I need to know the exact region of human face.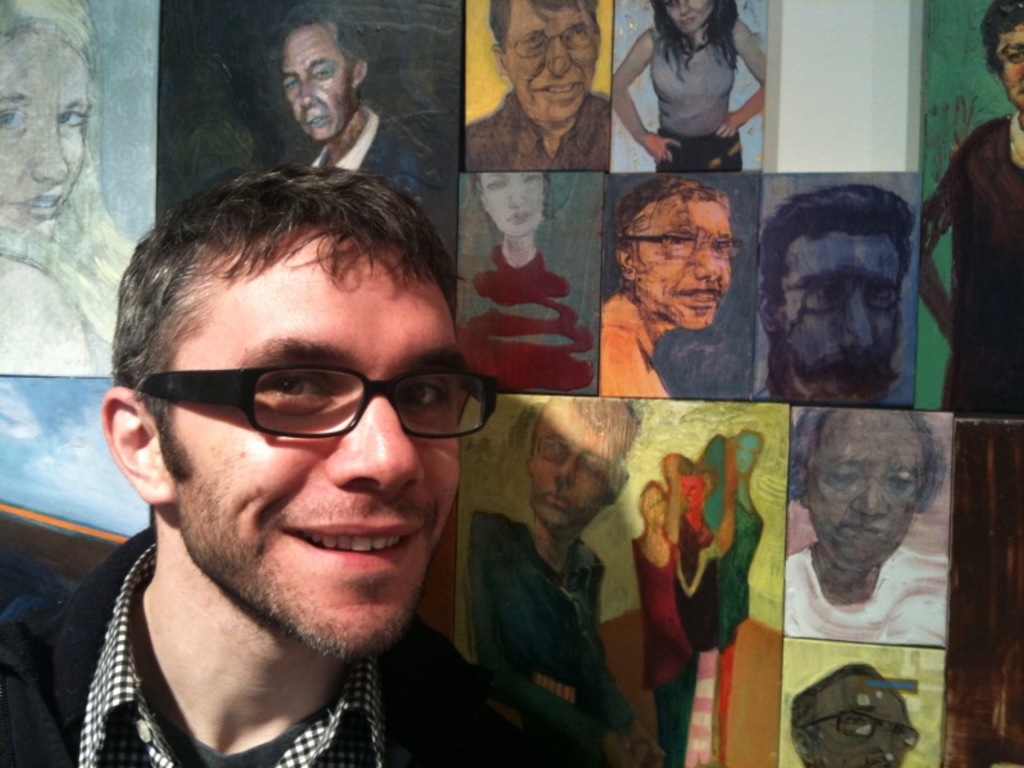
Region: 3, 42, 91, 219.
